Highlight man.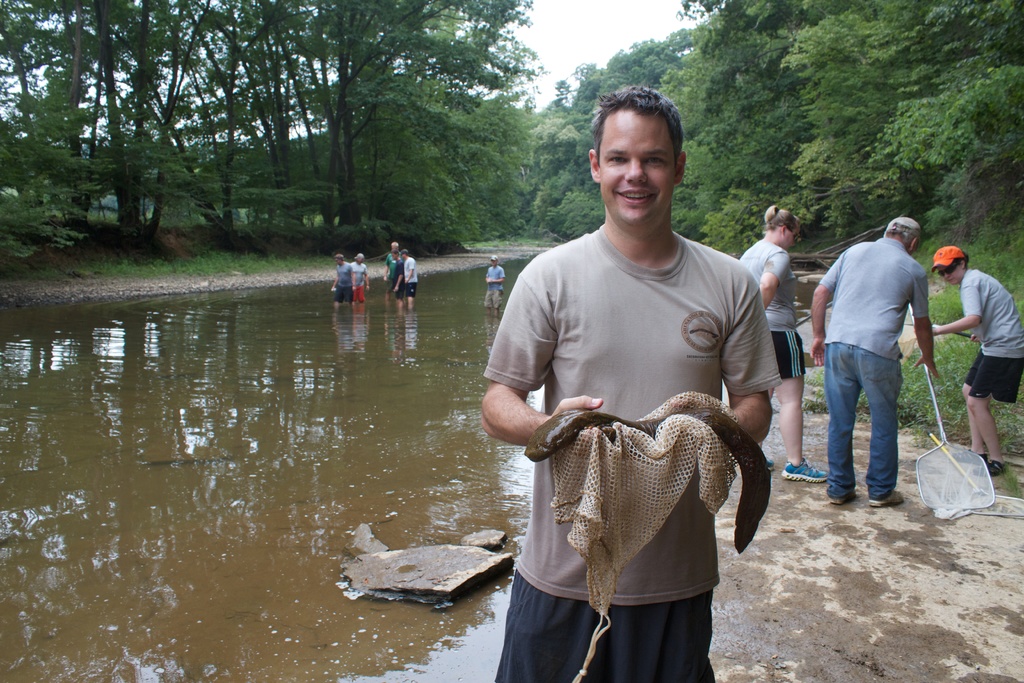
Highlighted region: pyautogui.locateOnScreen(347, 251, 374, 310).
